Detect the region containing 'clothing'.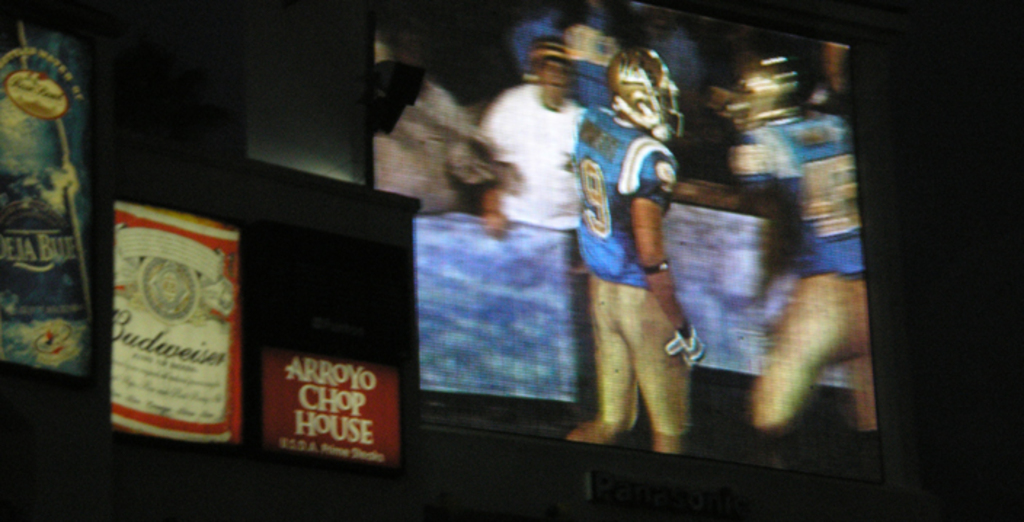
735 112 863 430.
